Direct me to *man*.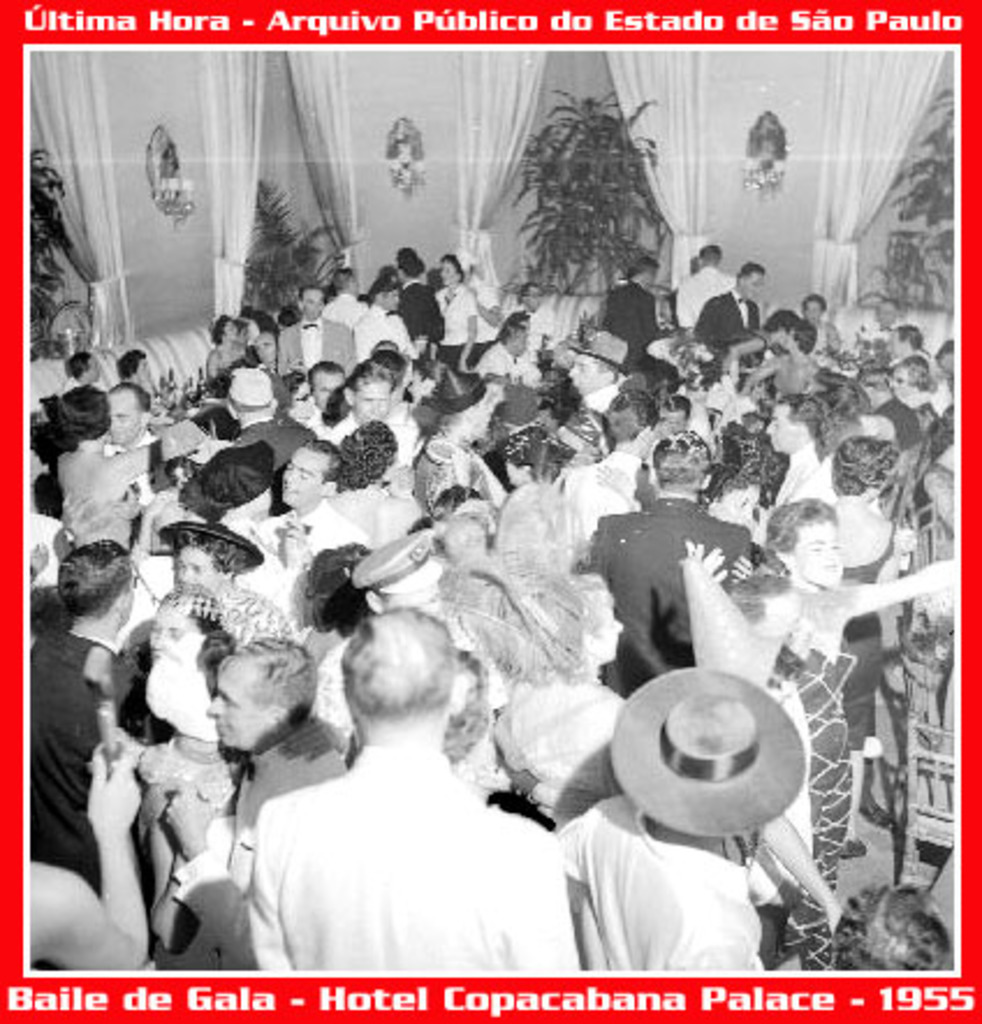
Direction: bbox(757, 389, 857, 507).
